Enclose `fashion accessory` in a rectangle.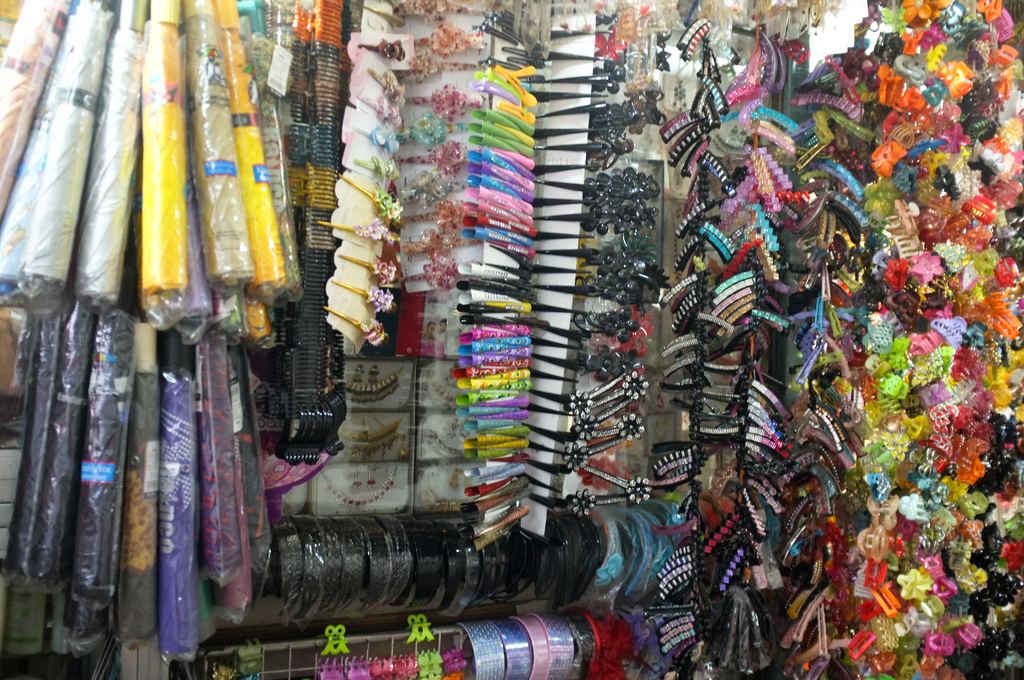
Rect(358, 126, 409, 154).
